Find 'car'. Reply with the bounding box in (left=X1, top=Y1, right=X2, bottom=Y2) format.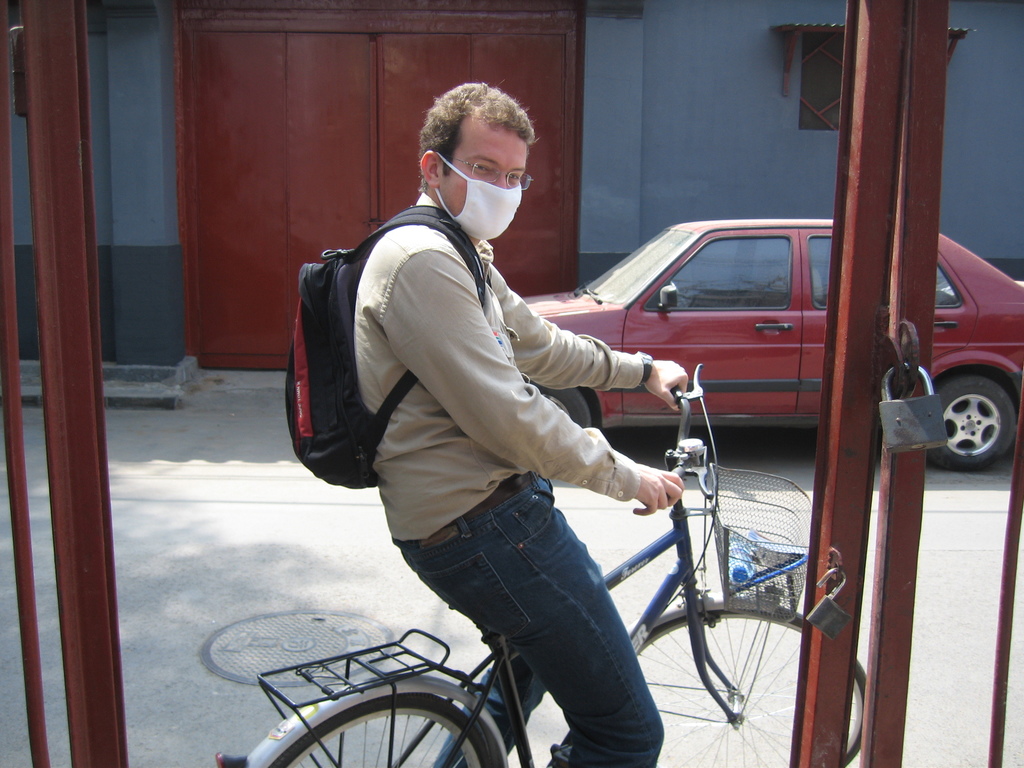
(left=518, top=209, right=1023, bottom=466).
